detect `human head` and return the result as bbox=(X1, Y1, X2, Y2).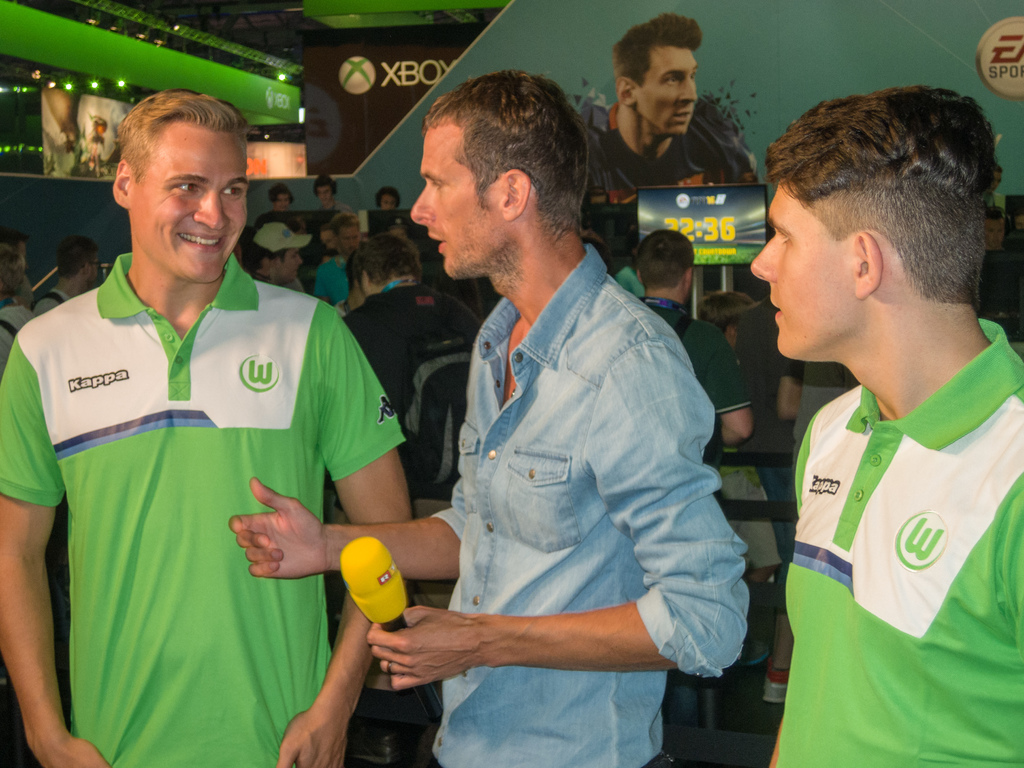
bbox=(250, 225, 305, 280).
